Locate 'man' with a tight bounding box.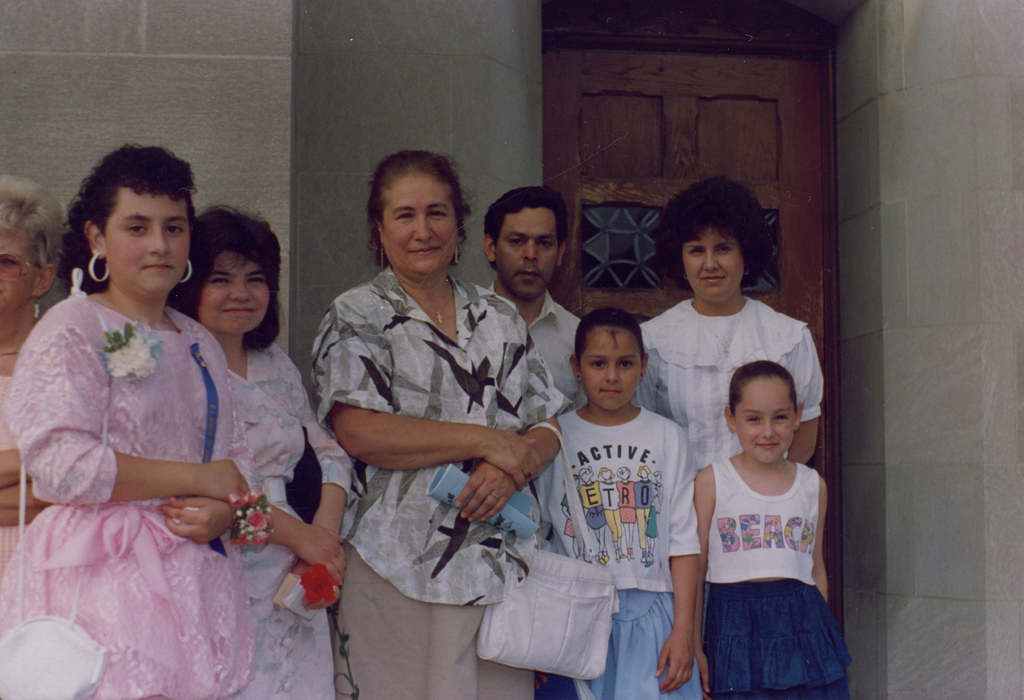
<bbox>461, 180, 591, 397</bbox>.
